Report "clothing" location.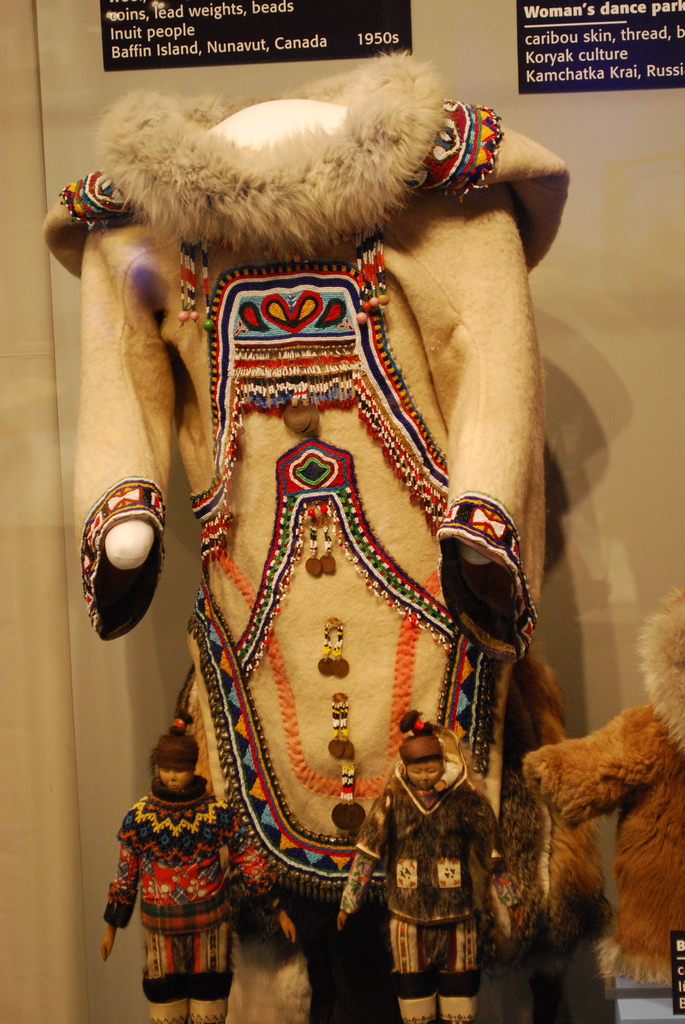
Report: bbox=[100, 786, 284, 998].
